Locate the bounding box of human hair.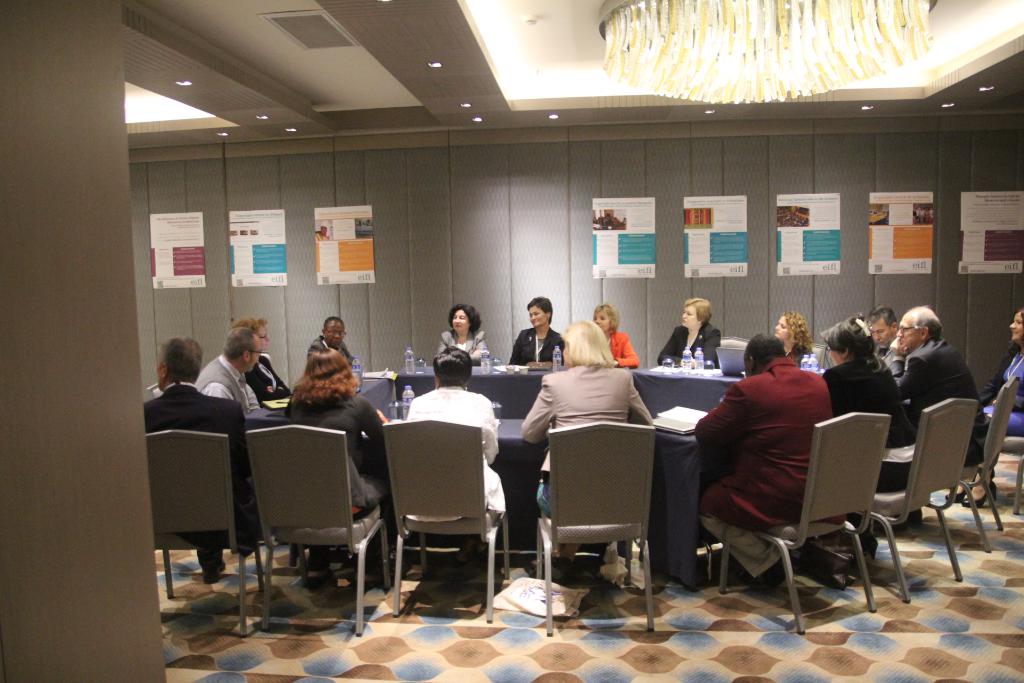
Bounding box: select_region(595, 302, 621, 331).
